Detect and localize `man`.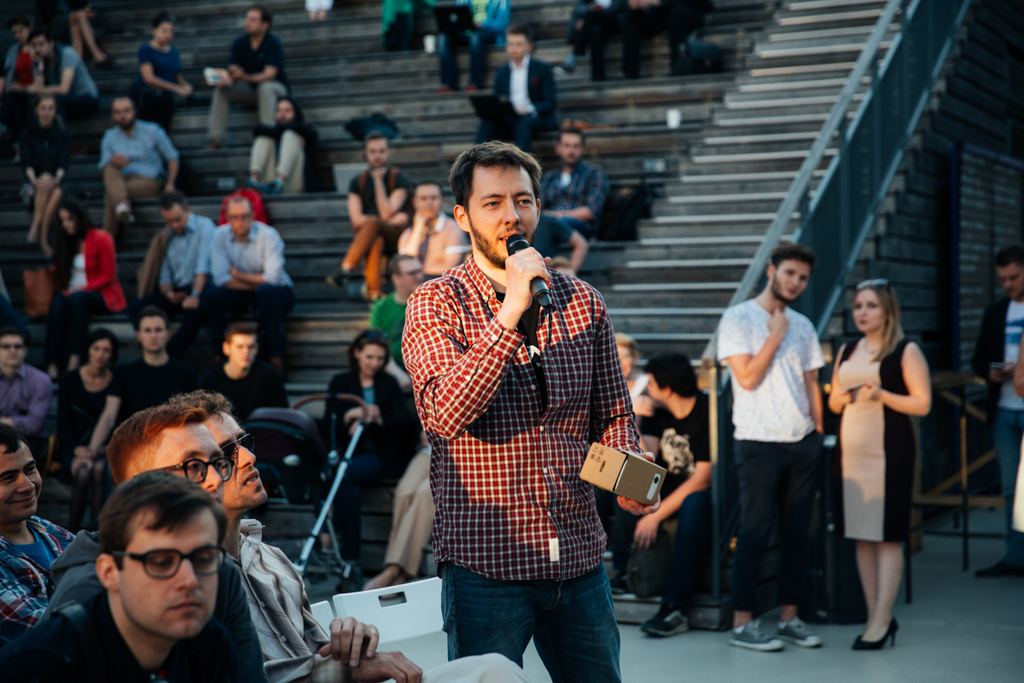
Localized at [394, 184, 469, 287].
